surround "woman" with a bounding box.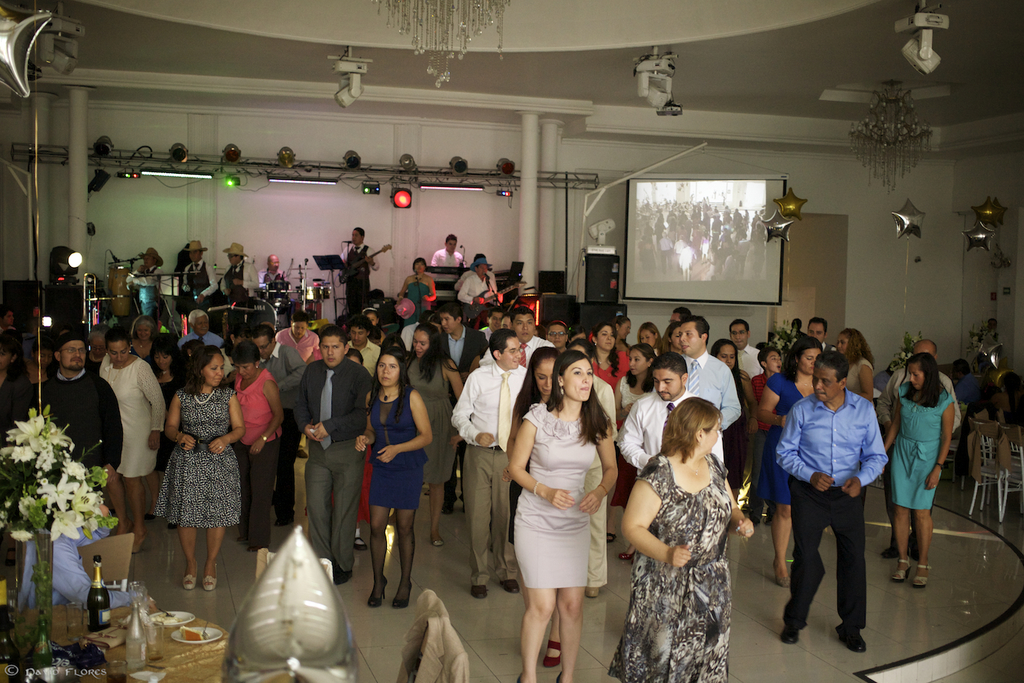
(left=885, top=348, right=953, bottom=626).
